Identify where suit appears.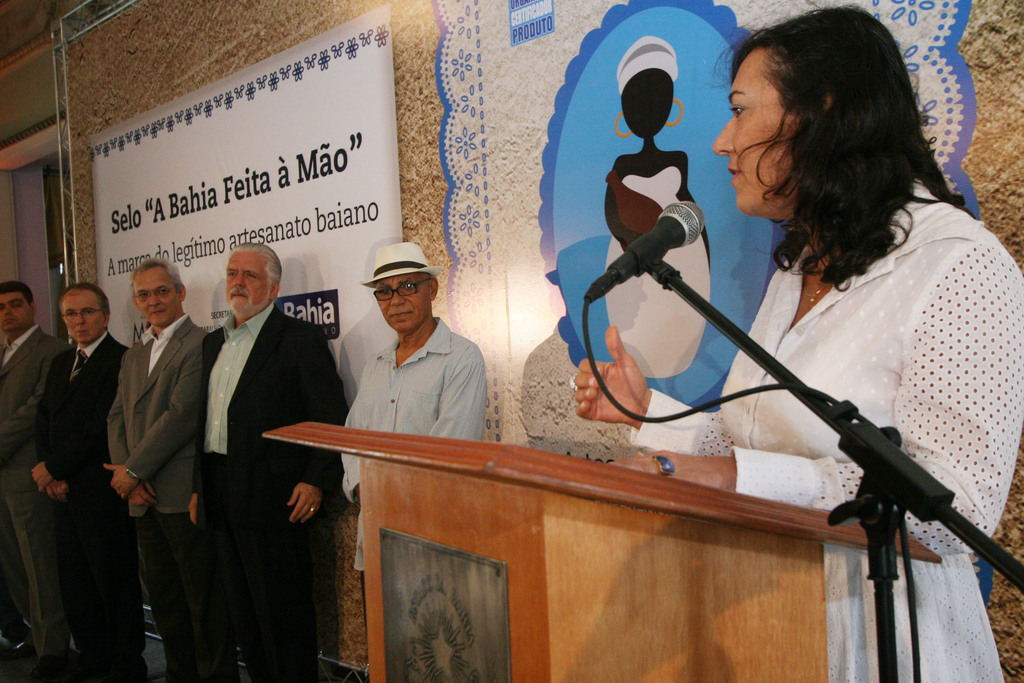
Appears at 189, 298, 348, 675.
